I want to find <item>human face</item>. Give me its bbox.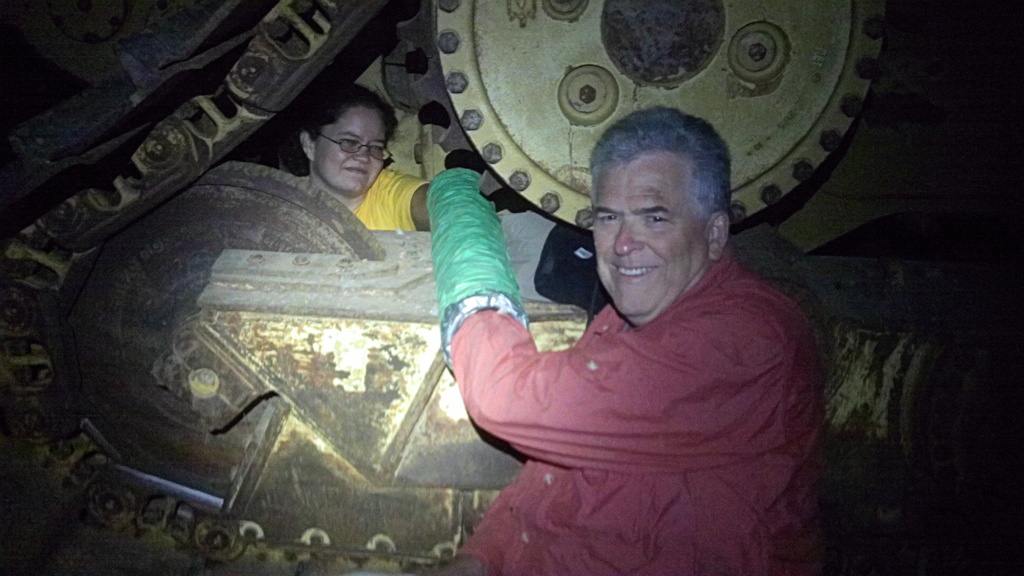
592:152:707:321.
